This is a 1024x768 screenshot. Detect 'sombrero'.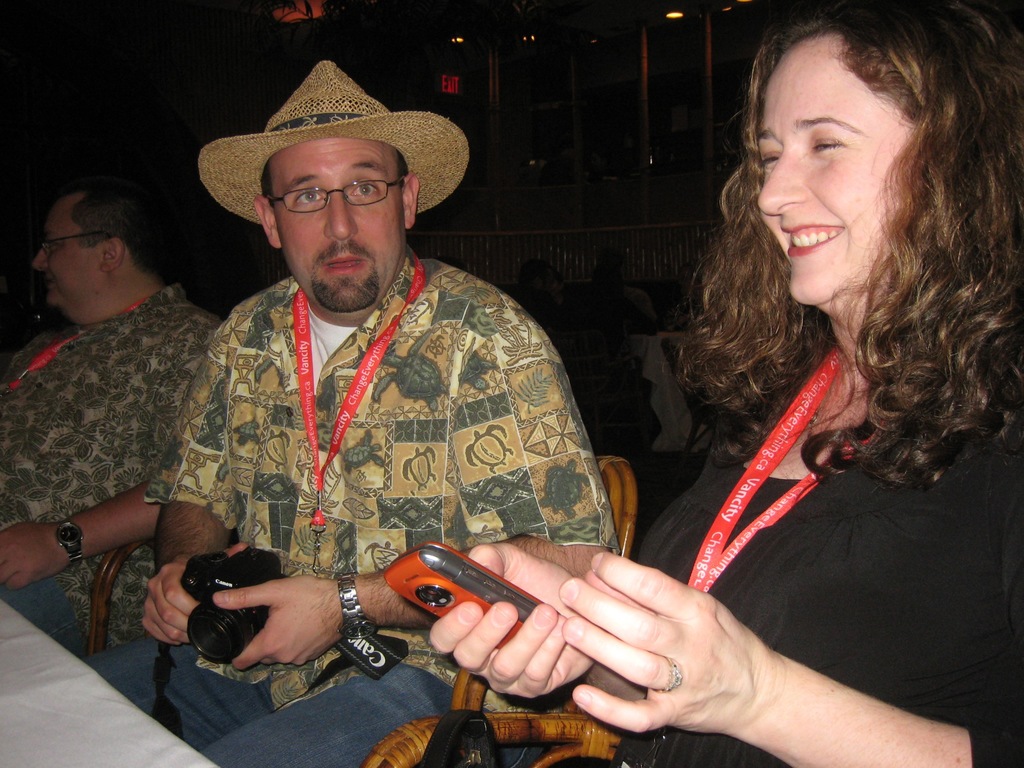
[left=196, top=60, right=471, bottom=228].
